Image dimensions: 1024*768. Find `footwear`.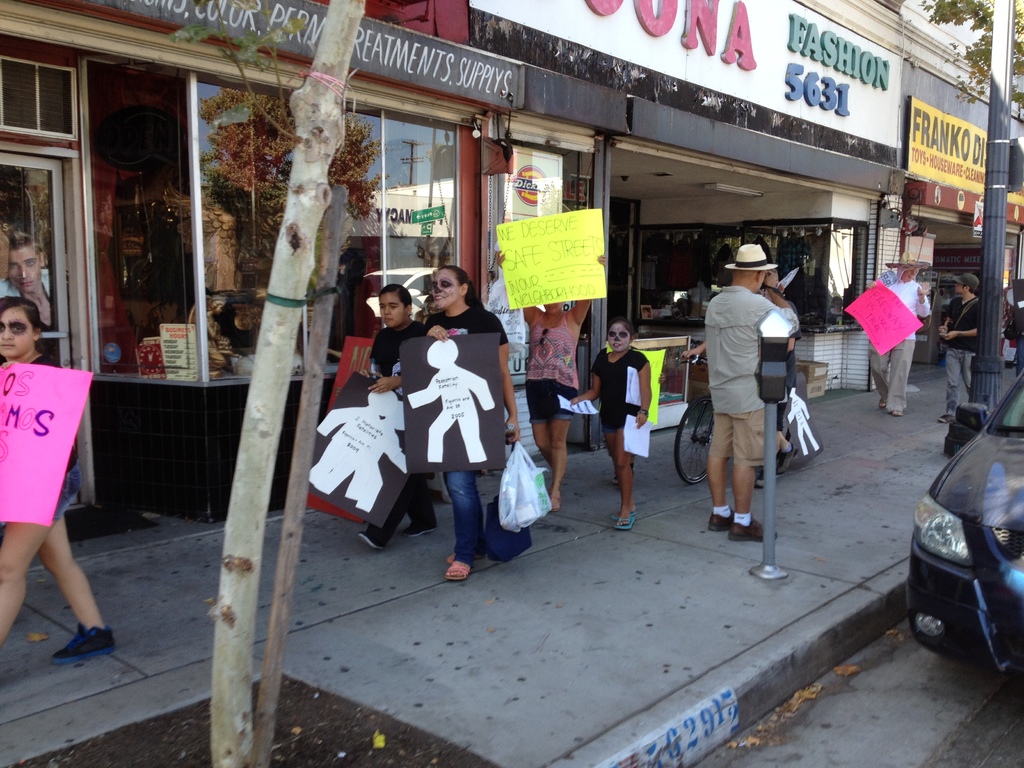
detection(778, 443, 799, 479).
